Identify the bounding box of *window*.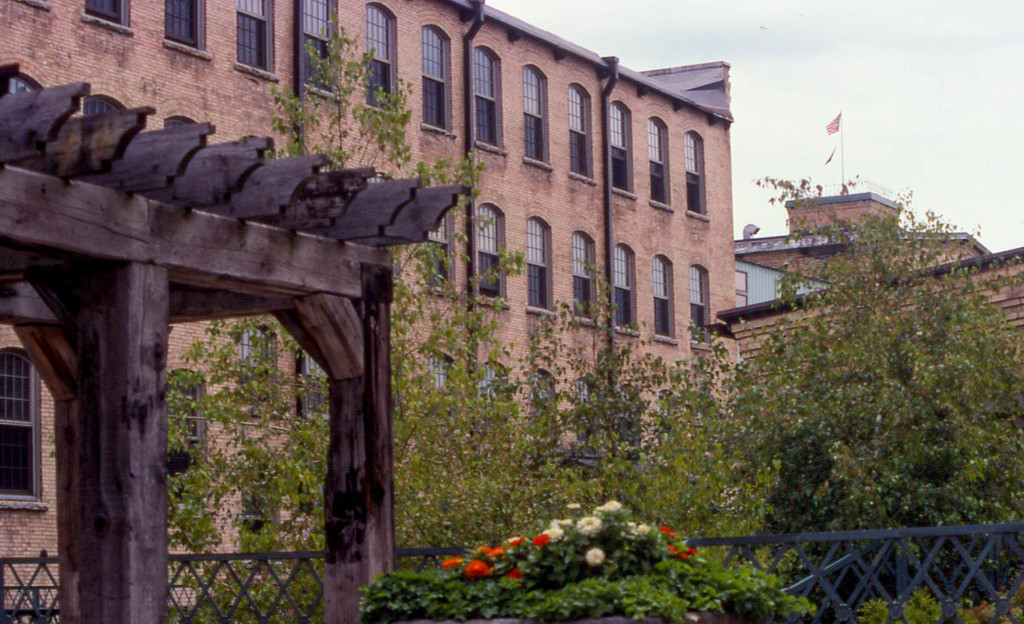
detection(239, 328, 269, 409).
